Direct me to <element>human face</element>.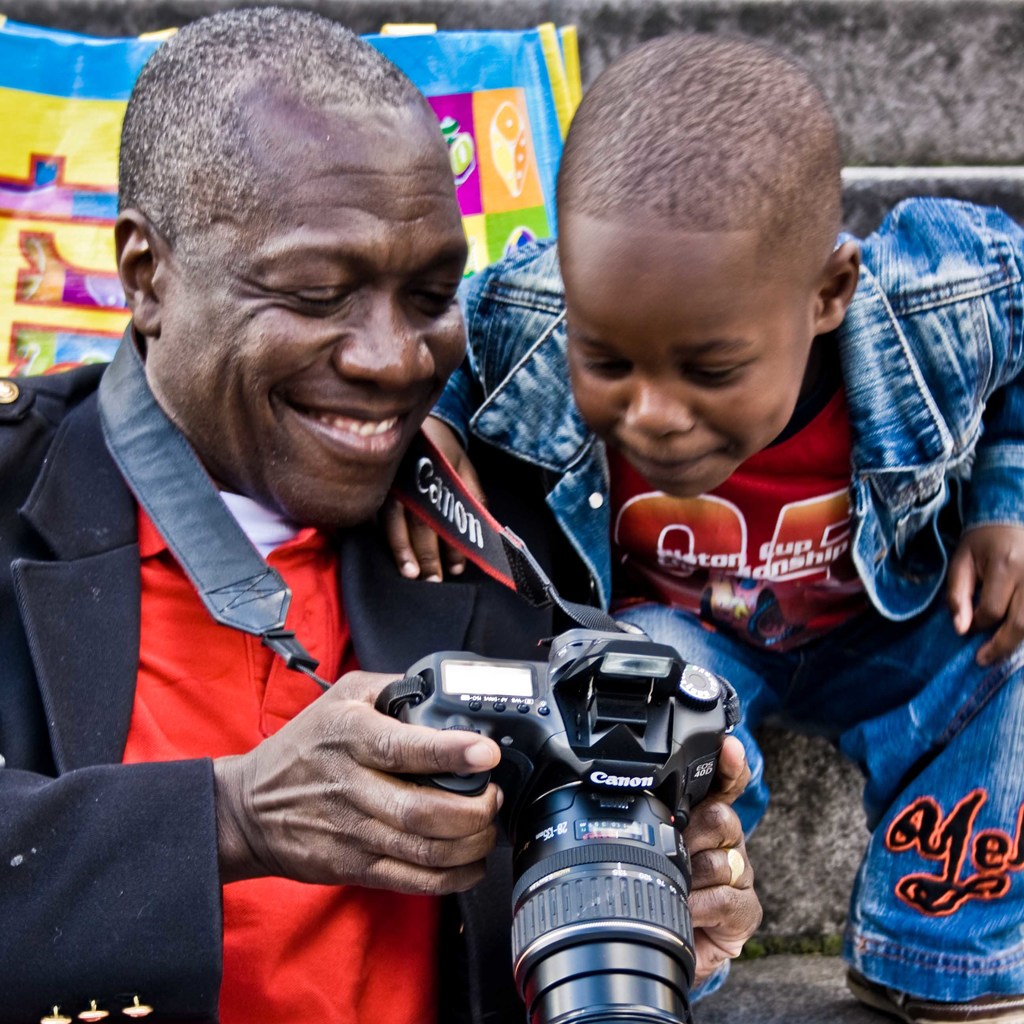
Direction: [159, 102, 469, 522].
